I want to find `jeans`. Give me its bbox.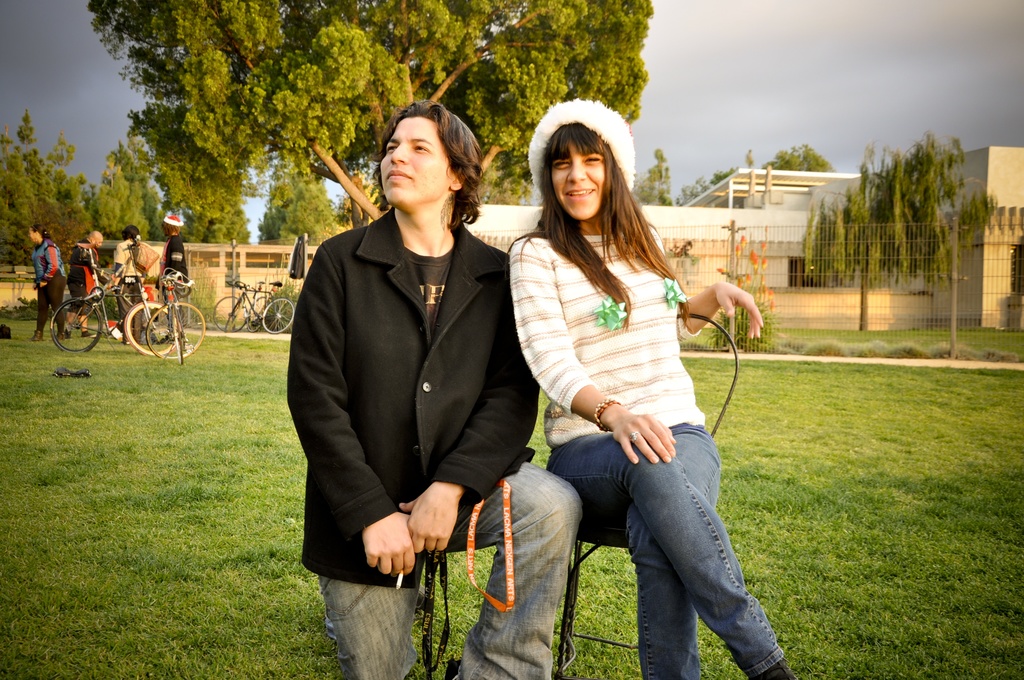
crop(115, 285, 141, 324).
